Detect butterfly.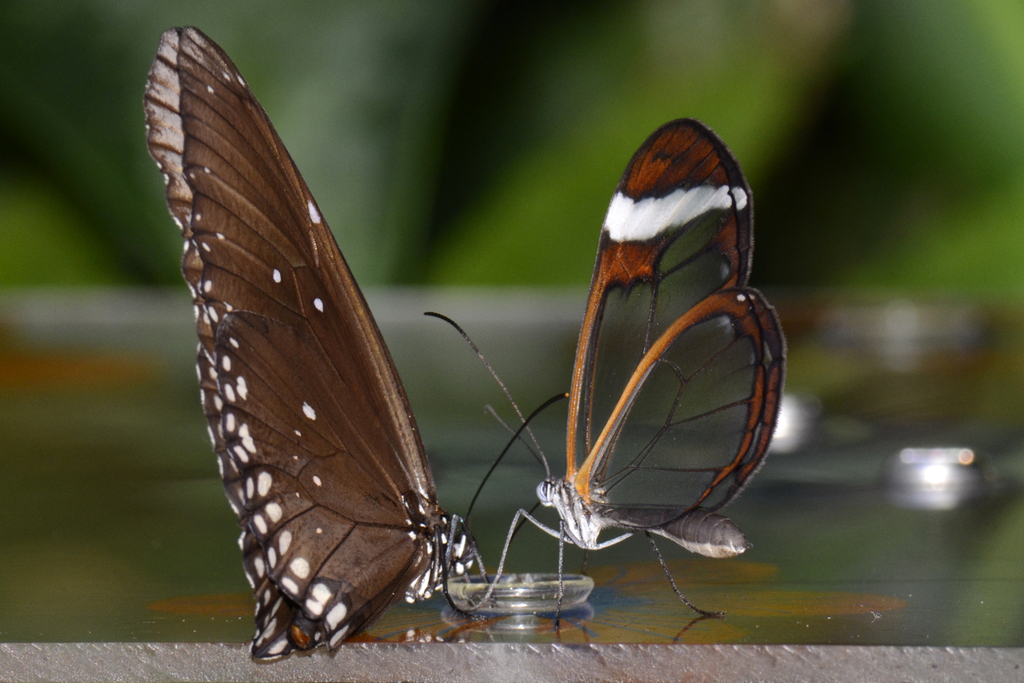
Detected at 135/21/577/670.
